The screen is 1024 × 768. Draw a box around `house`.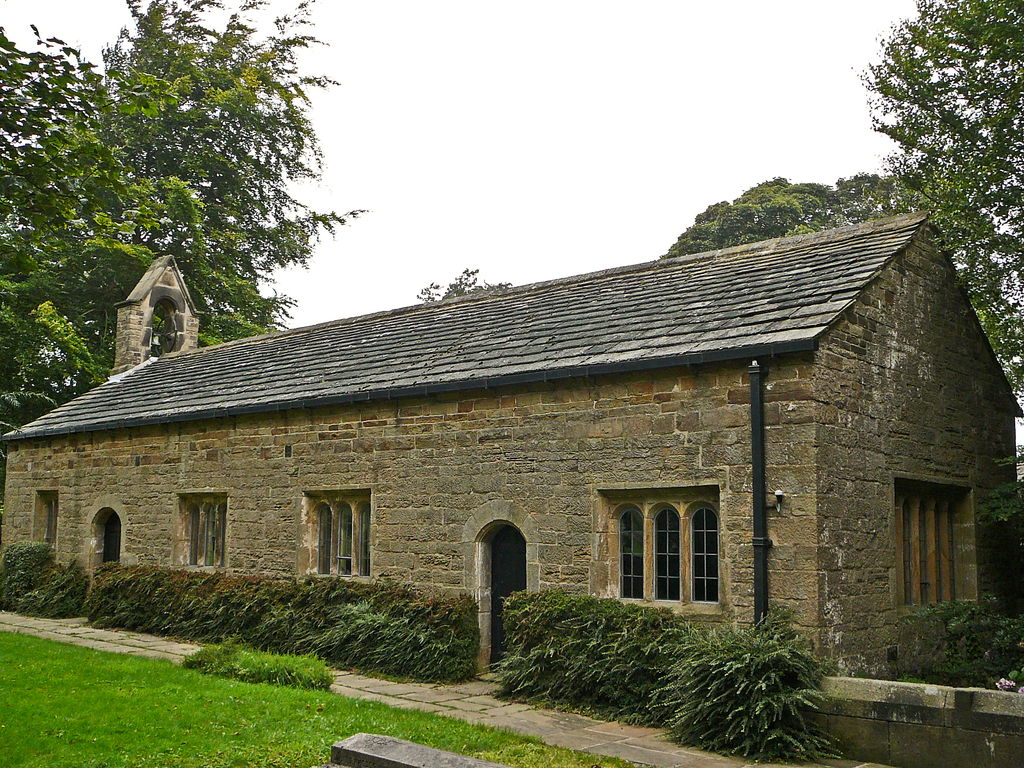
bbox(0, 212, 1023, 754).
